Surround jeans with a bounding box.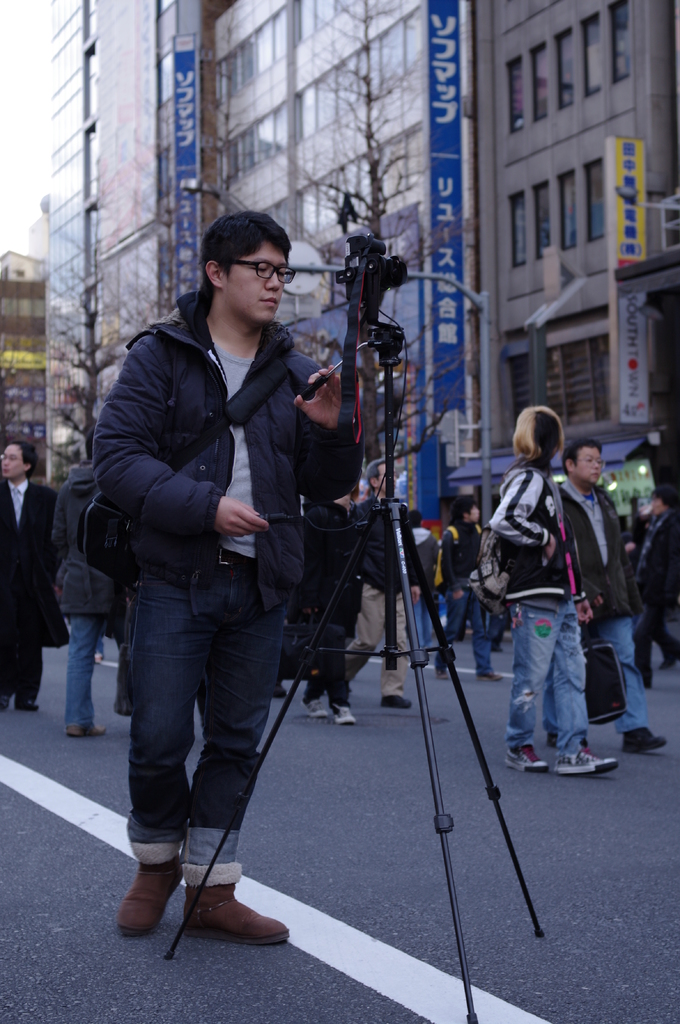
x1=503, y1=598, x2=596, y2=748.
